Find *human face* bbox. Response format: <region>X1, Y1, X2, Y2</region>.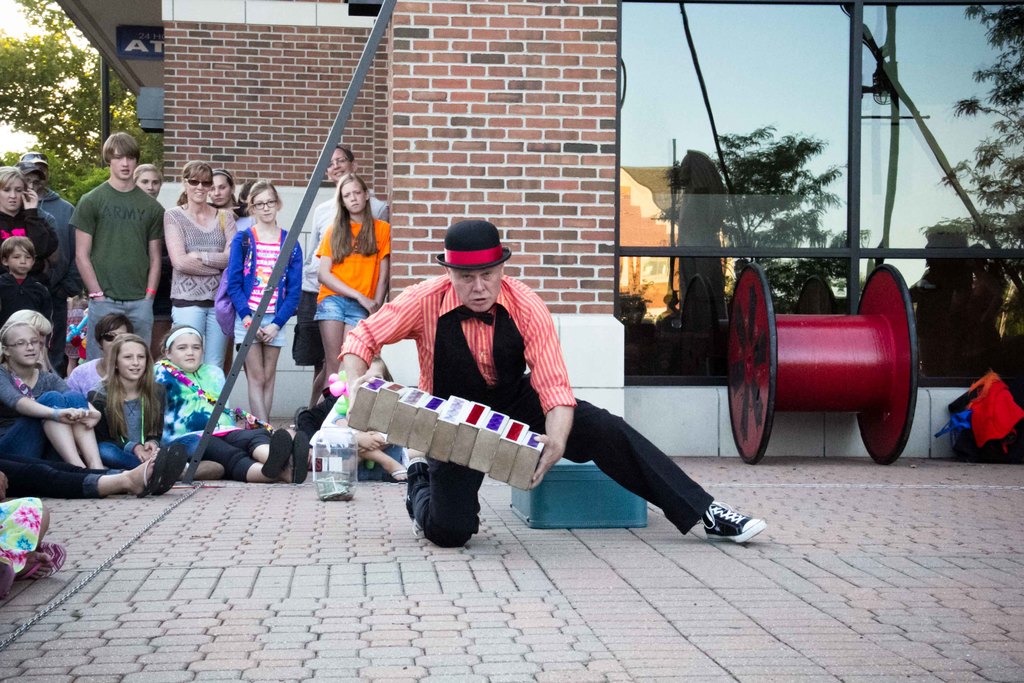
<region>101, 322, 130, 349</region>.
